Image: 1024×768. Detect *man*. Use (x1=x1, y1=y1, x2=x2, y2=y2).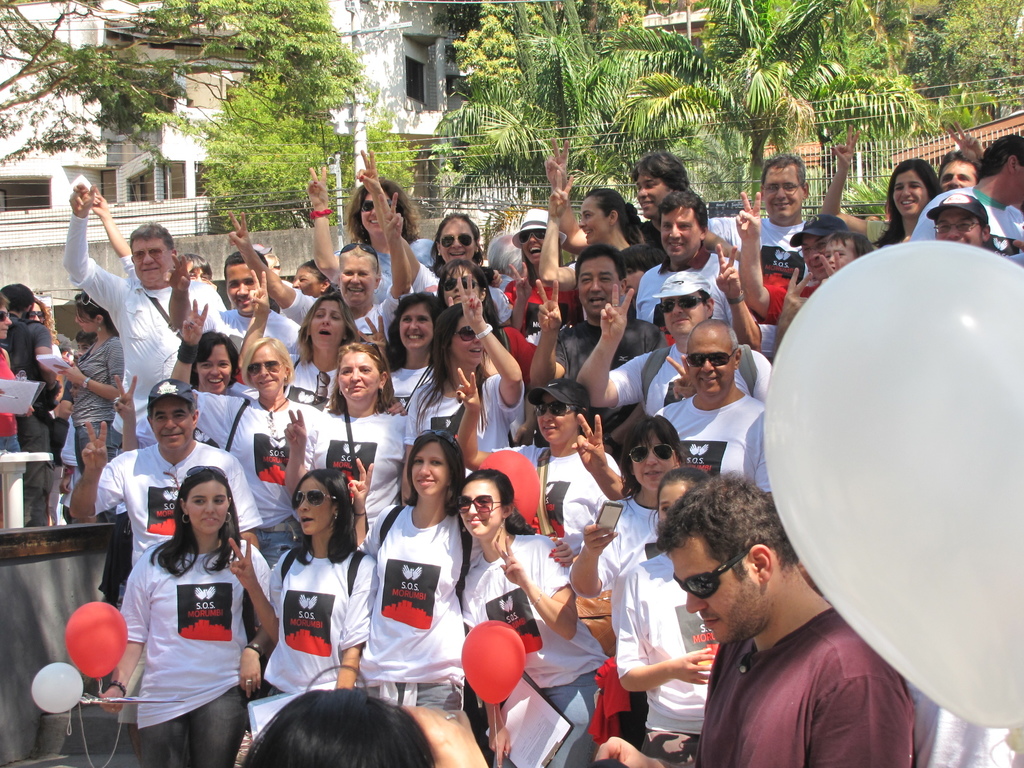
(x1=705, y1=149, x2=810, y2=274).
